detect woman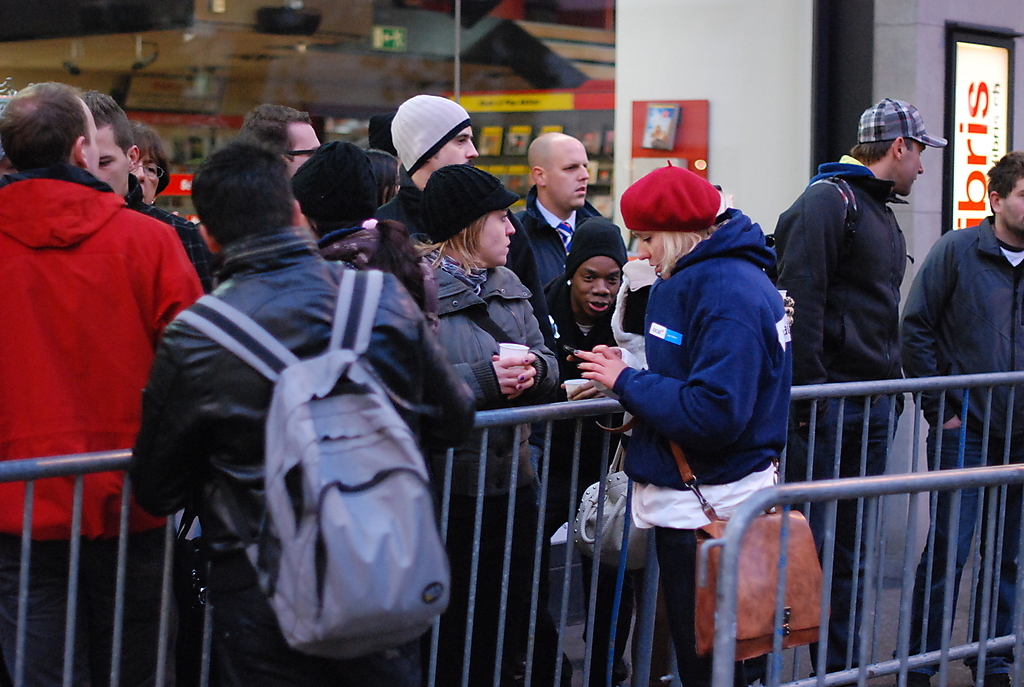
bbox=(357, 144, 405, 205)
